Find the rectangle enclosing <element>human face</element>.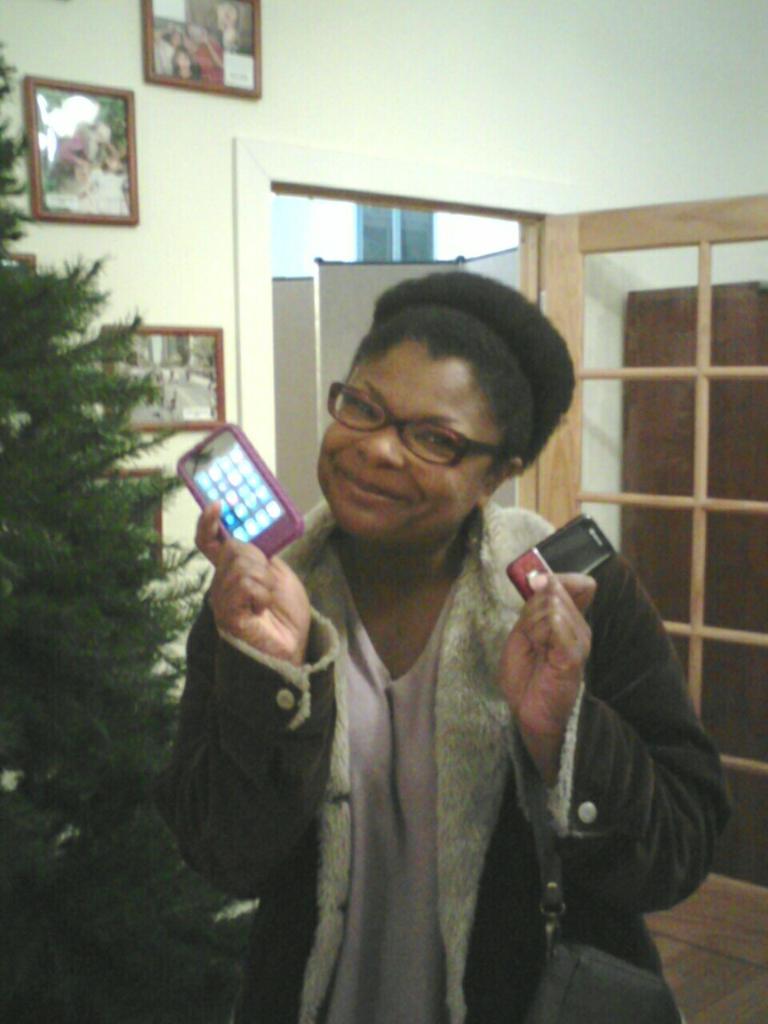
[x1=315, y1=329, x2=506, y2=550].
